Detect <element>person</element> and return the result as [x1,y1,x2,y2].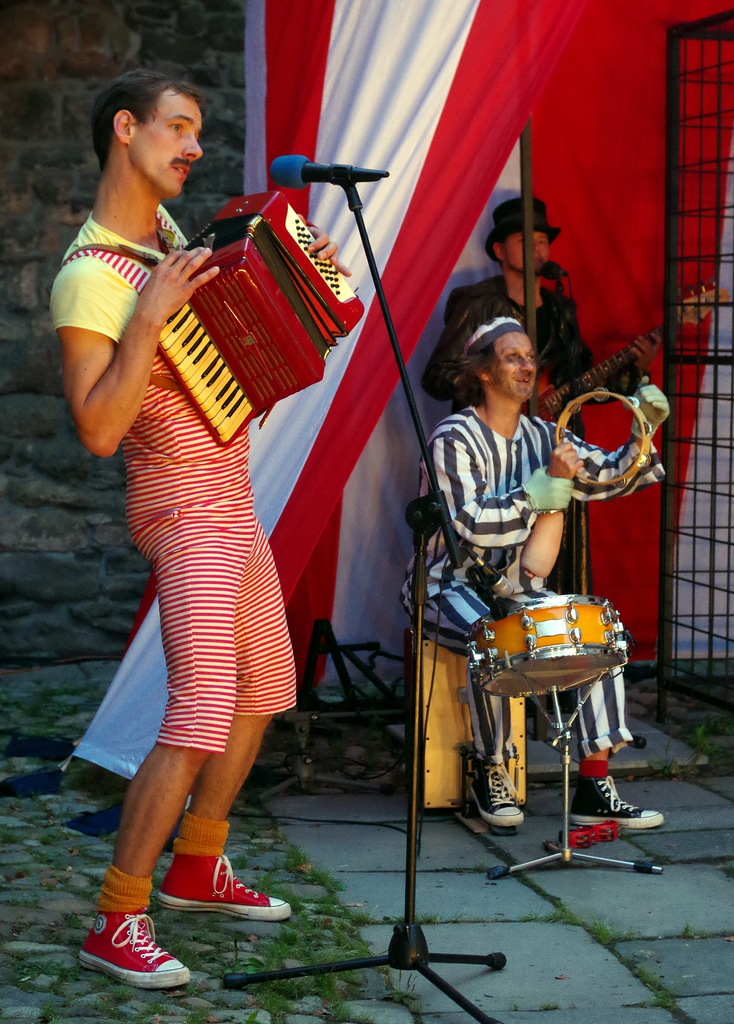
[48,68,302,988].
